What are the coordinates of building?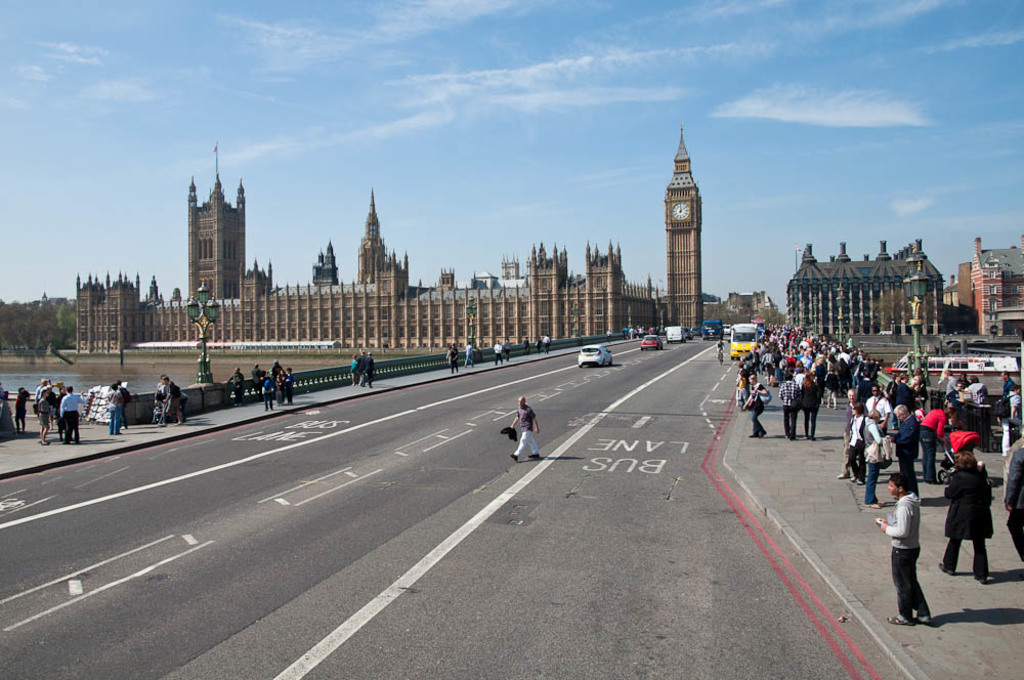
BBox(785, 232, 945, 339).
